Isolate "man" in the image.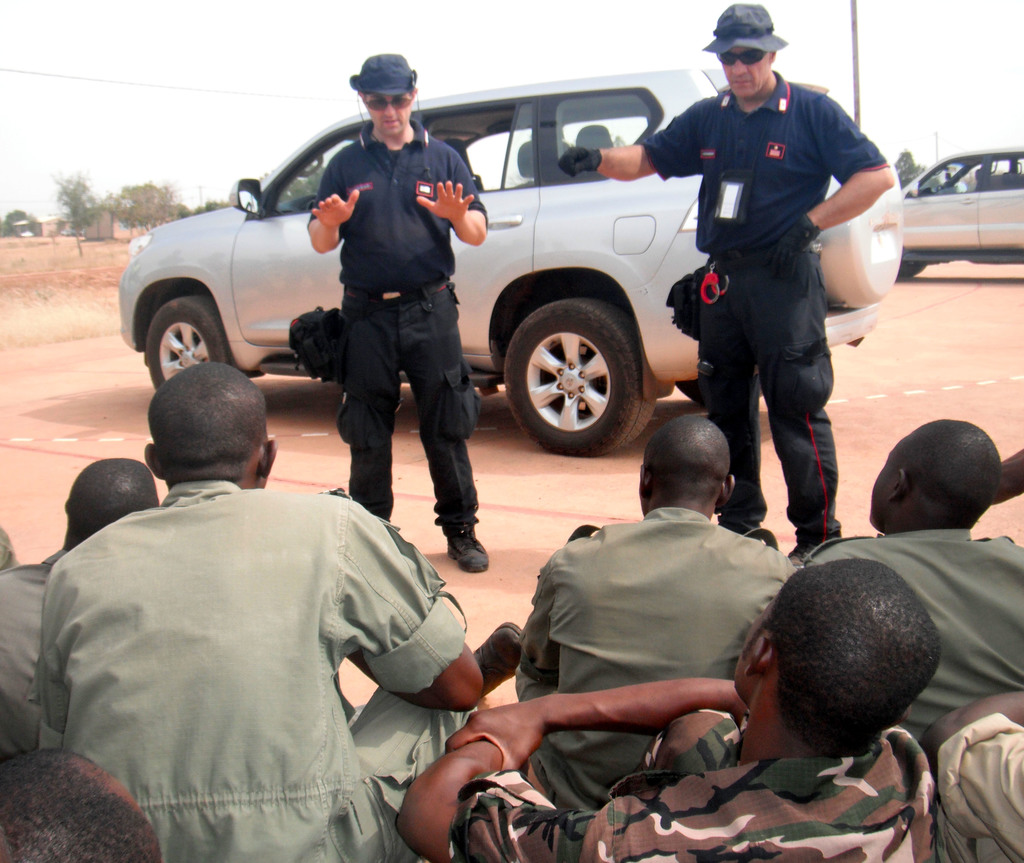
Isolated region: (x1=550, y1=0, x2=896, y2=566).
